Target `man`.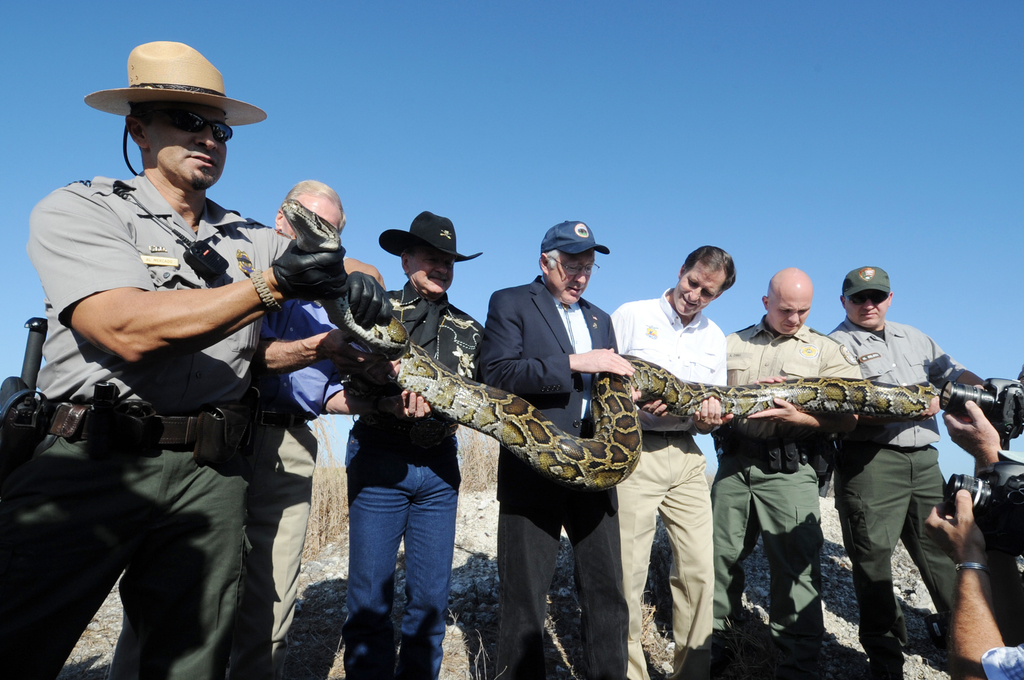
Target region: <bbox>0, 39, 388, 679</bbox>.
